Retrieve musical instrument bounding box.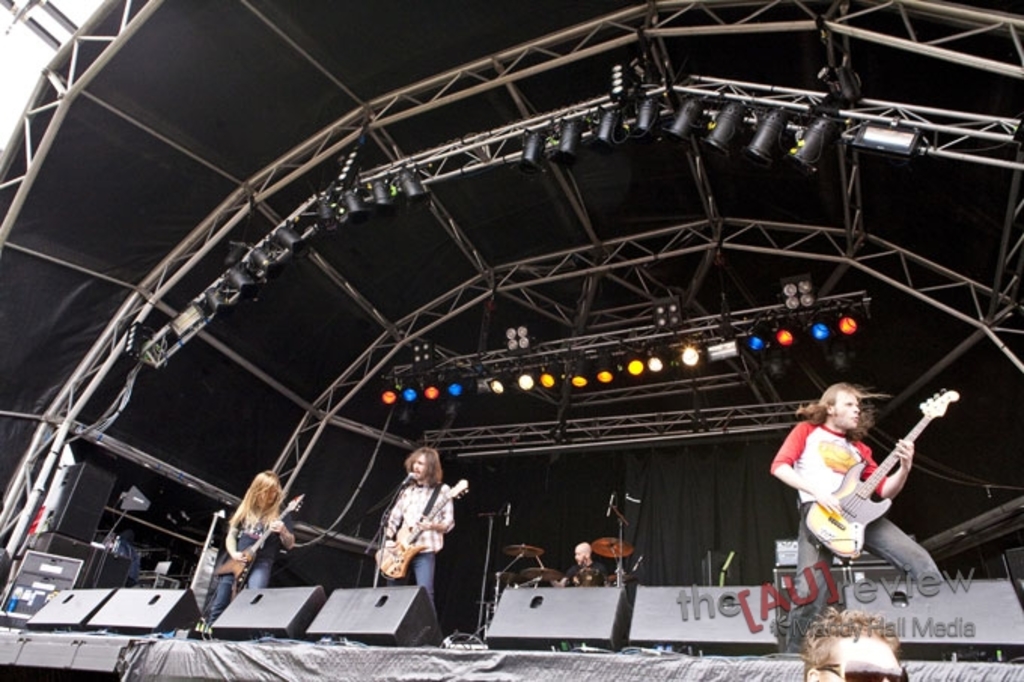
Bounding box: select_region(776, 406, 941, 565).
